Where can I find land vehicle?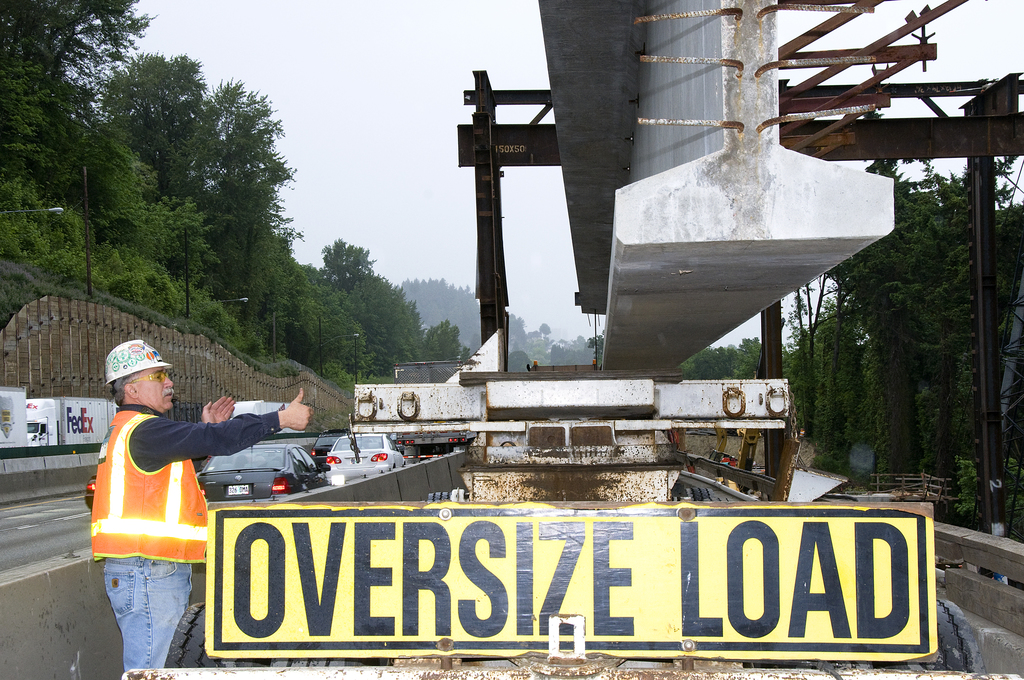
You can find it at 311:430:349:469.
